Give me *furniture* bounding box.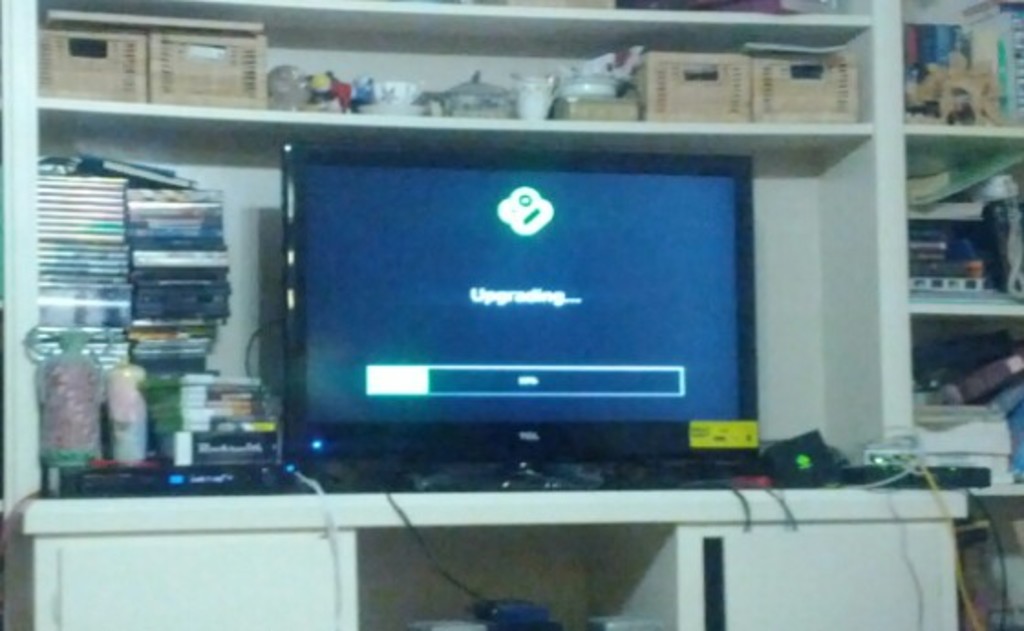
0/0/1022/629.
